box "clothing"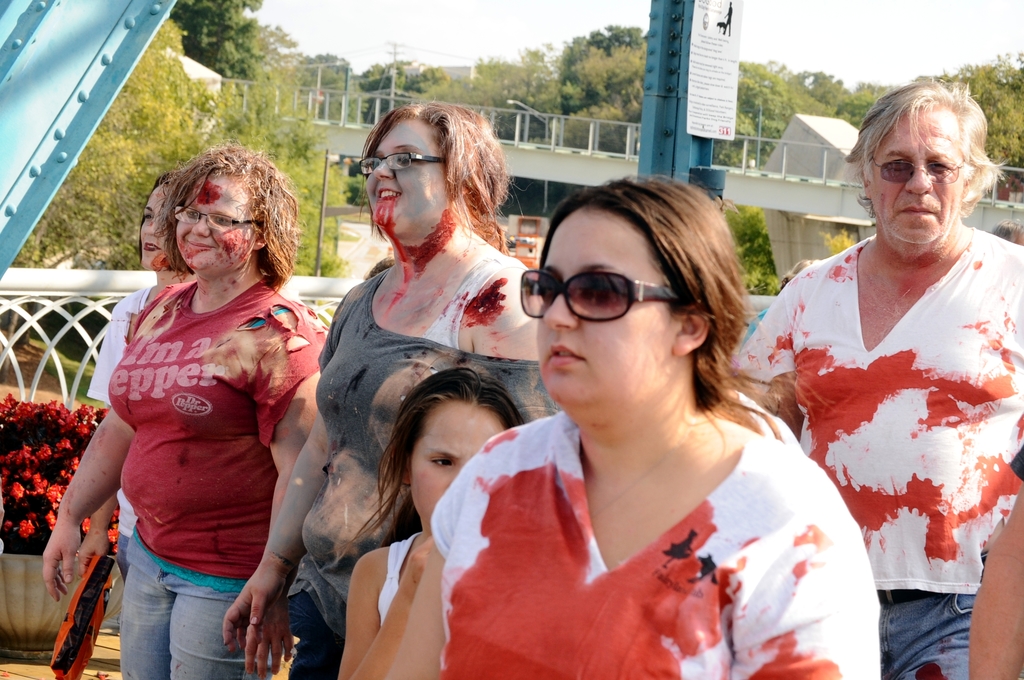
l=736, t=391, r=805, b=457
